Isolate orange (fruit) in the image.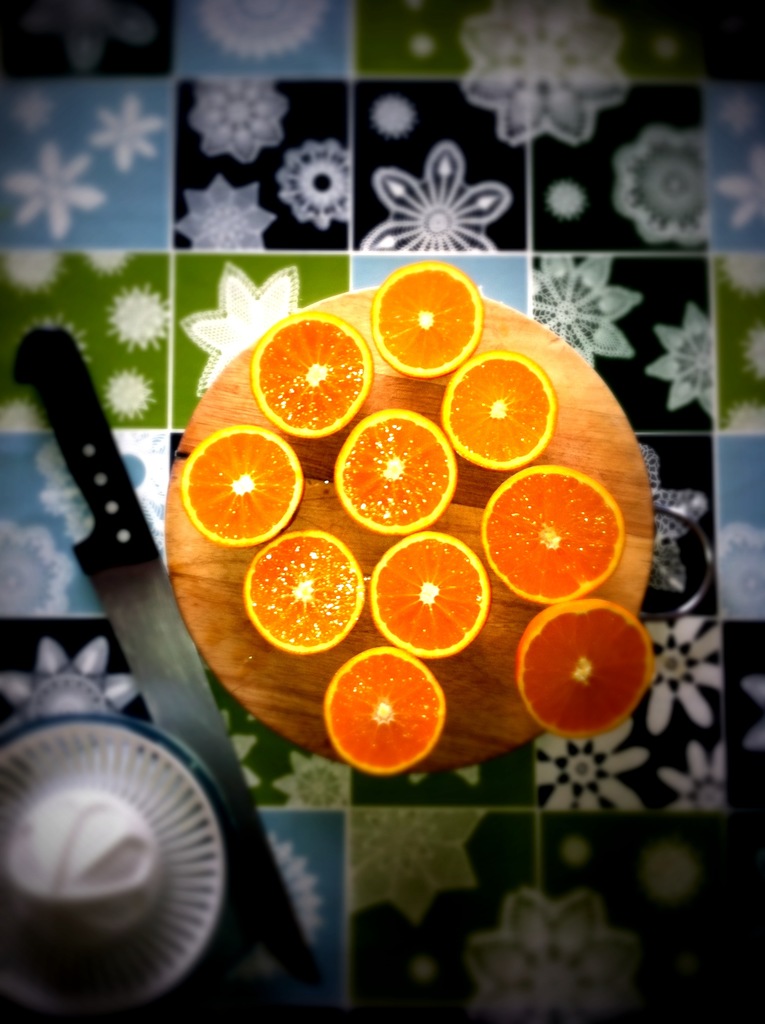
Isolated region: box(374, 529, 489, 660).
